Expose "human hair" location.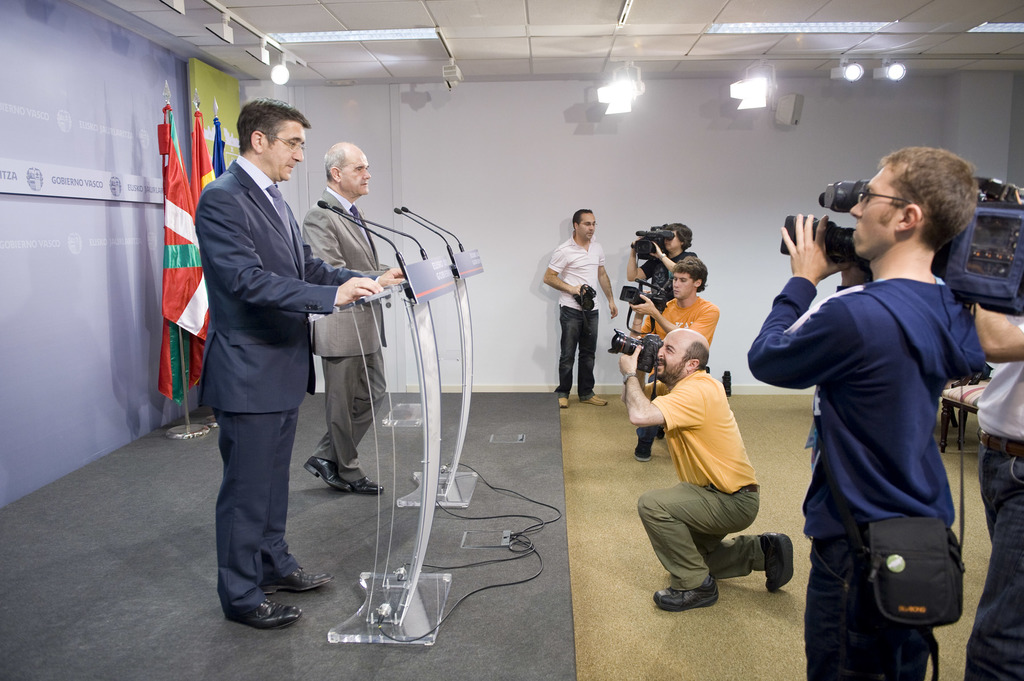
Exposed at [677,252,709,287].
